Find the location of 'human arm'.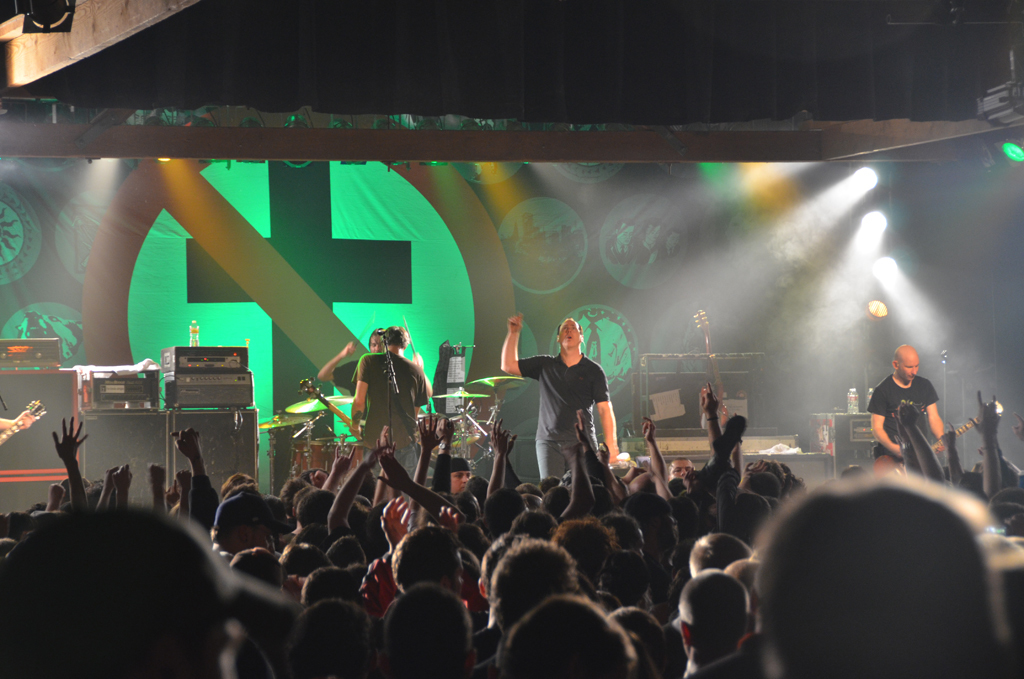
Location: <region>0, 405, 43, 435</region>.
